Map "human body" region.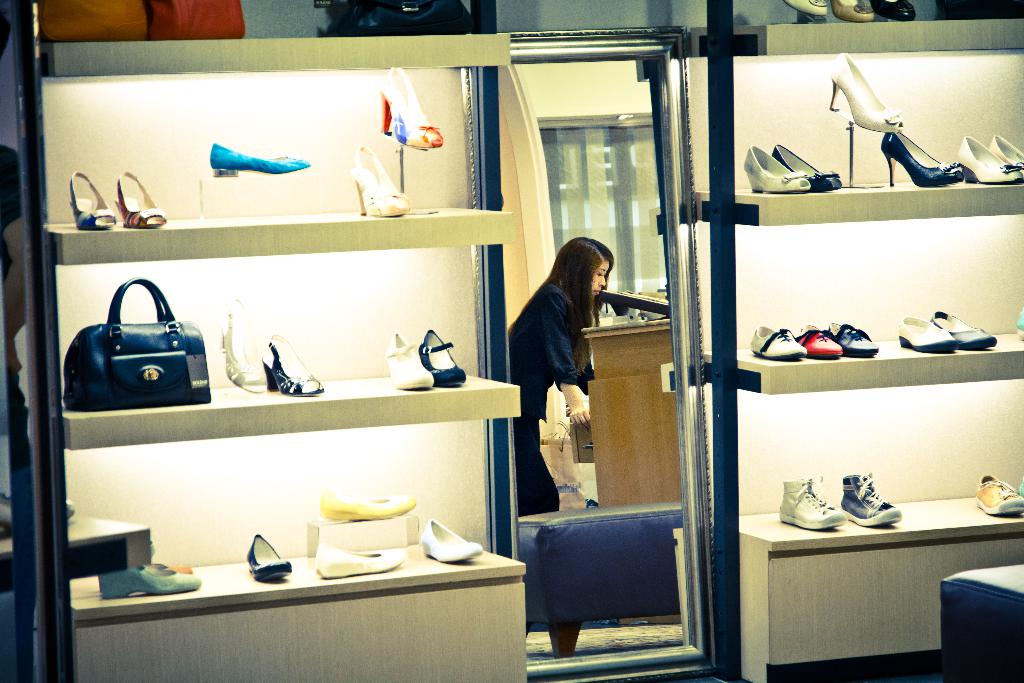
Mapped to <bbox>515, 221, 623, 517</bbox>.
